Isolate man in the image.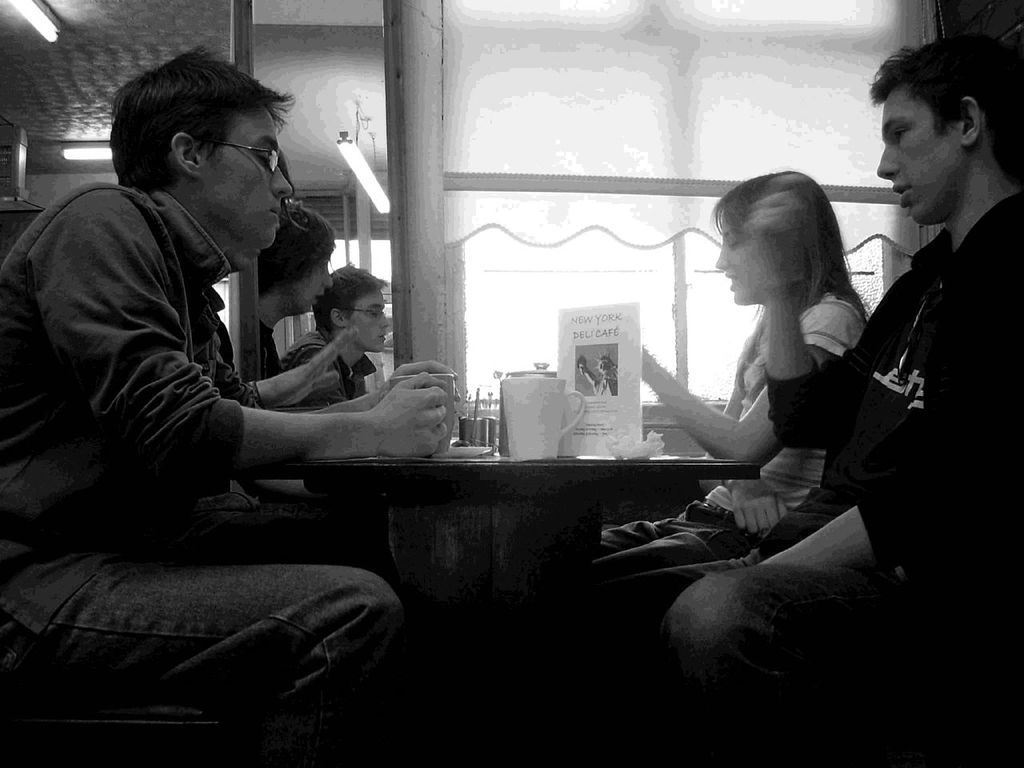
Isolated region: <box>251,190,366,512</box>.
